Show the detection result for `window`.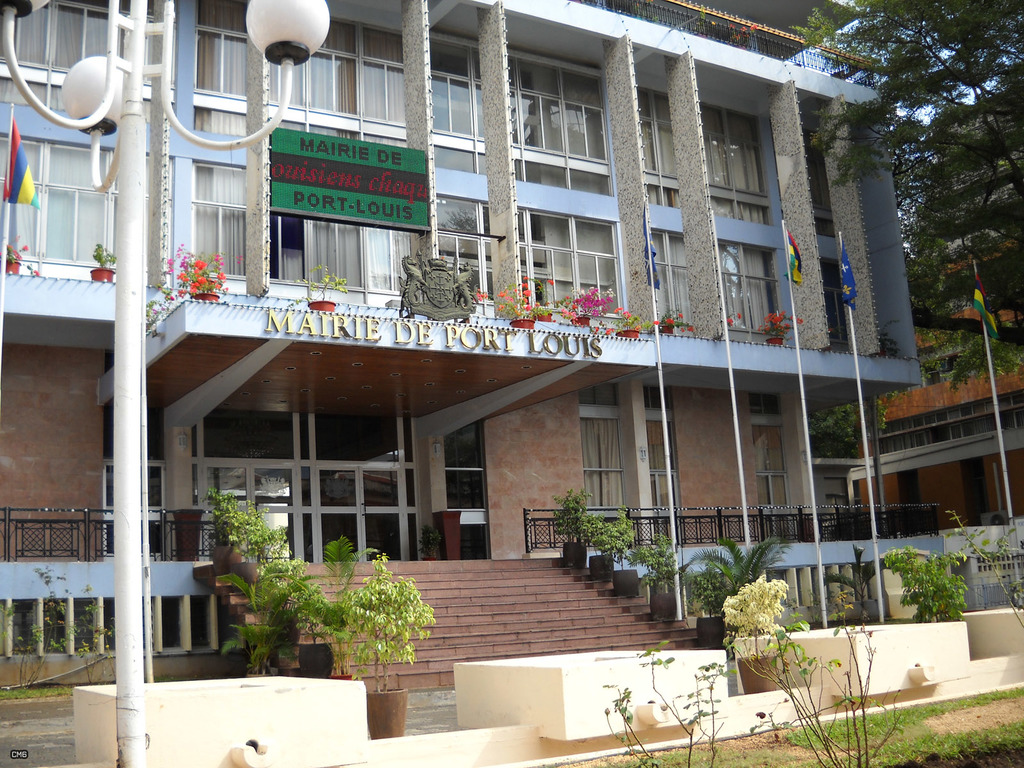
{"left": 524, "top": 208, "right": 630, "bottom": 326}.
